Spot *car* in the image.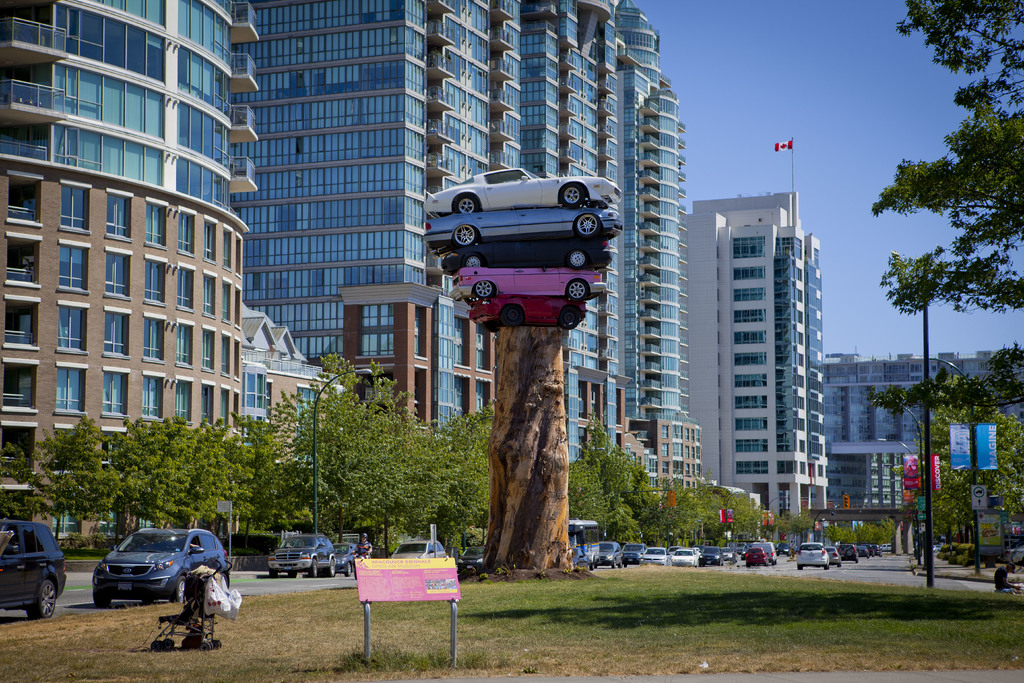
*car* found at bbox(735, 543, 746, 553).
